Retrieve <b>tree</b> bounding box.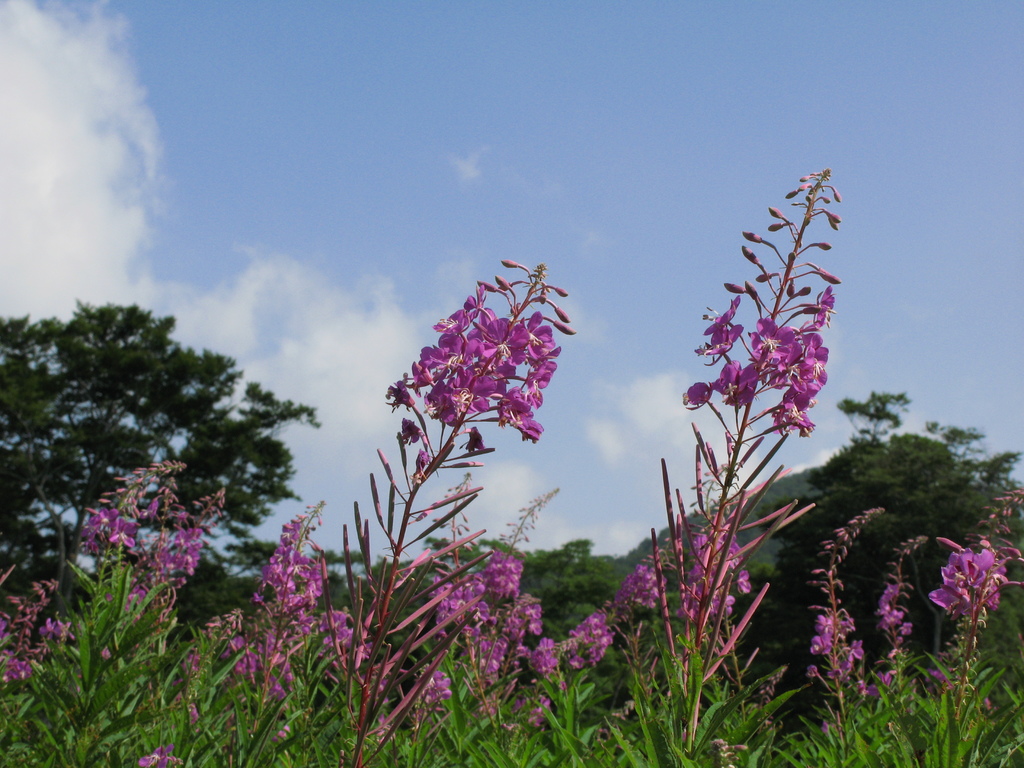
Bounding box: <region>772, 386, 1023, 717</region>.
